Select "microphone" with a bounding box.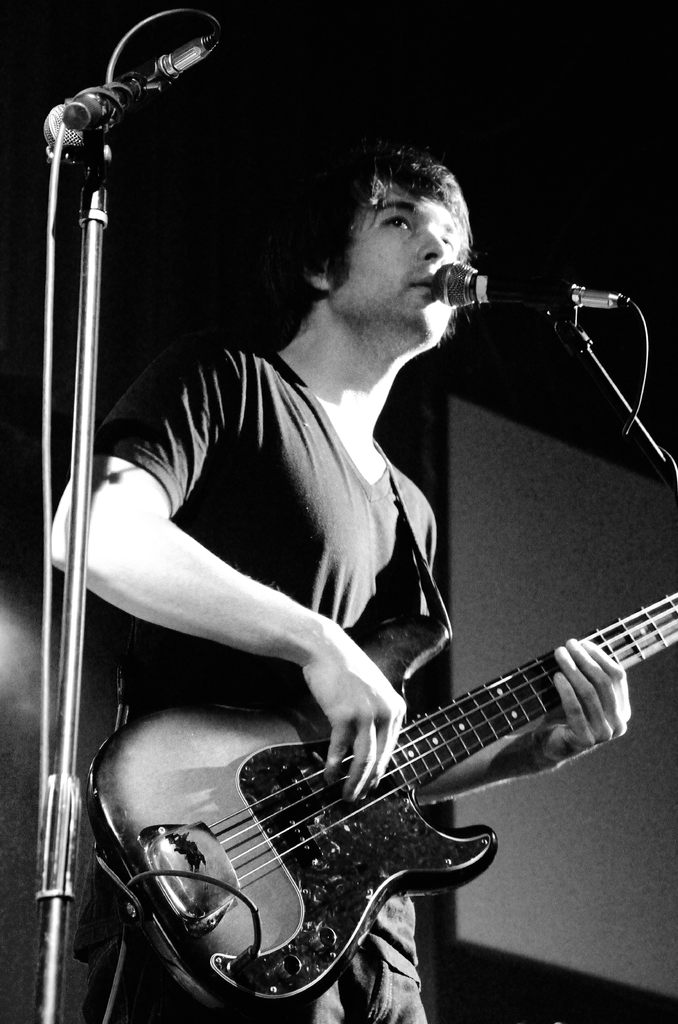
detection(27, 1, 272, 166).
